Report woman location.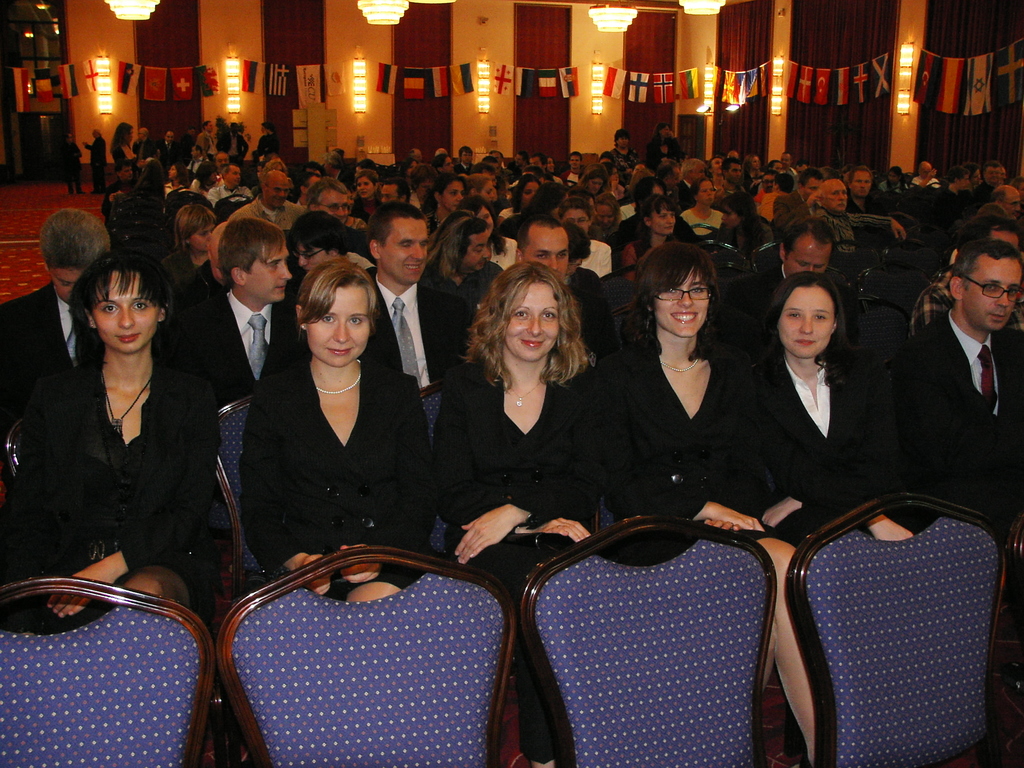
Report: (left=575, top=167, right=608, bottom=200).
